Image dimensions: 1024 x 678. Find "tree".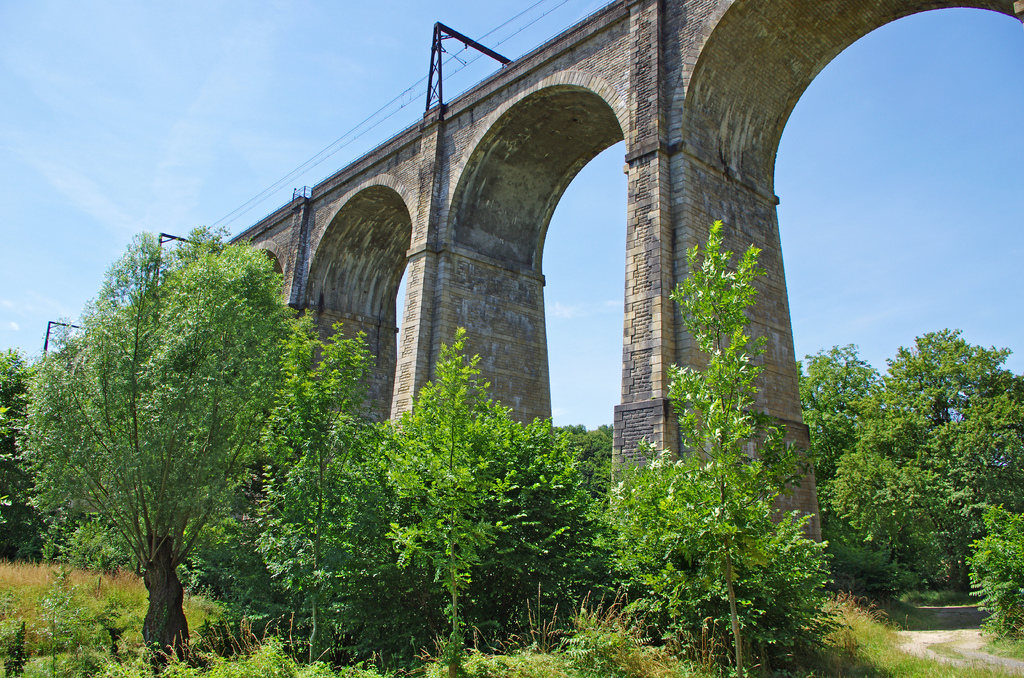
{"left": 836, "top": 328, "right": 1020, "bottom": 590}.
